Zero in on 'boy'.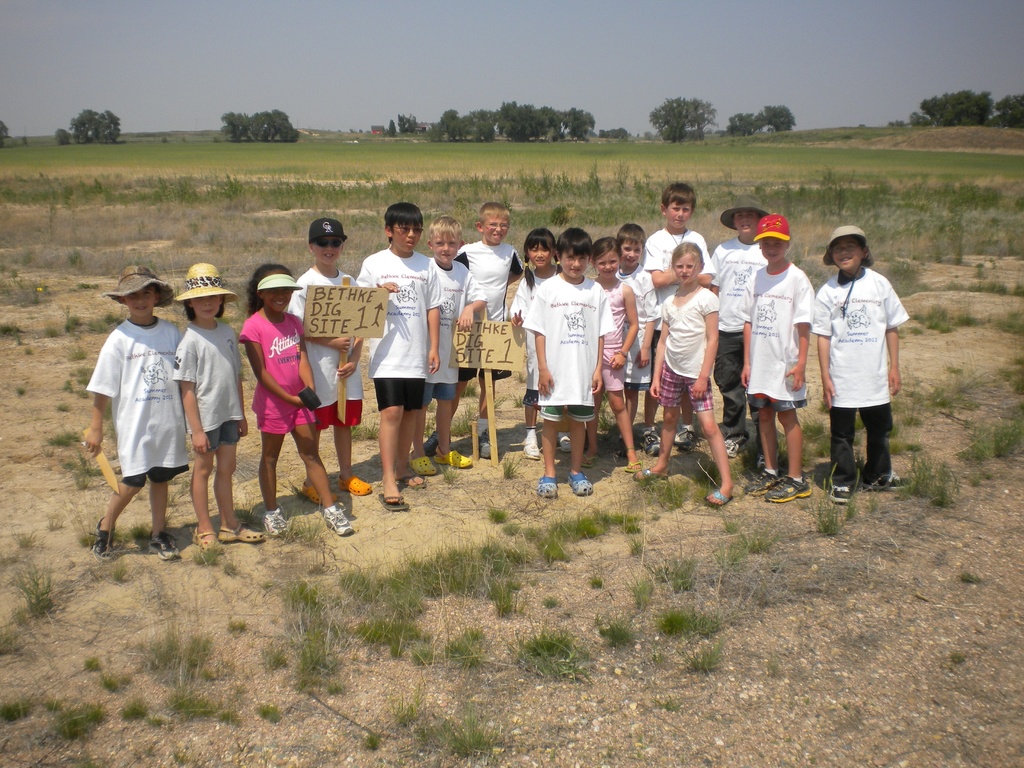
Zeroed in: bbox=[410, 216, 488, 475].
